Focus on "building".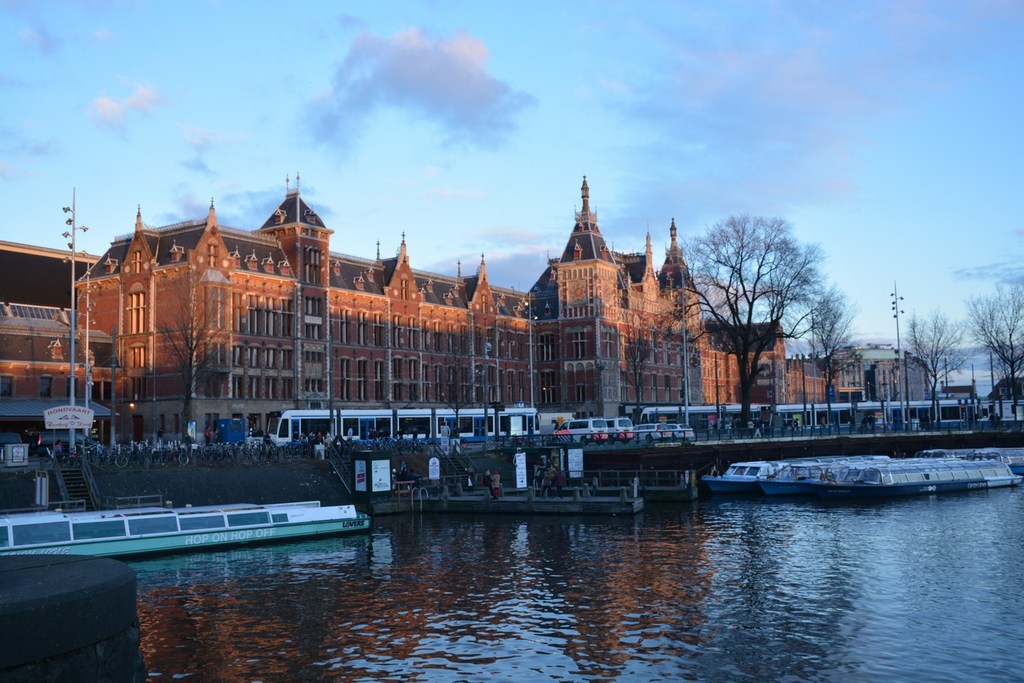
Focused at [0,172,838,438].
